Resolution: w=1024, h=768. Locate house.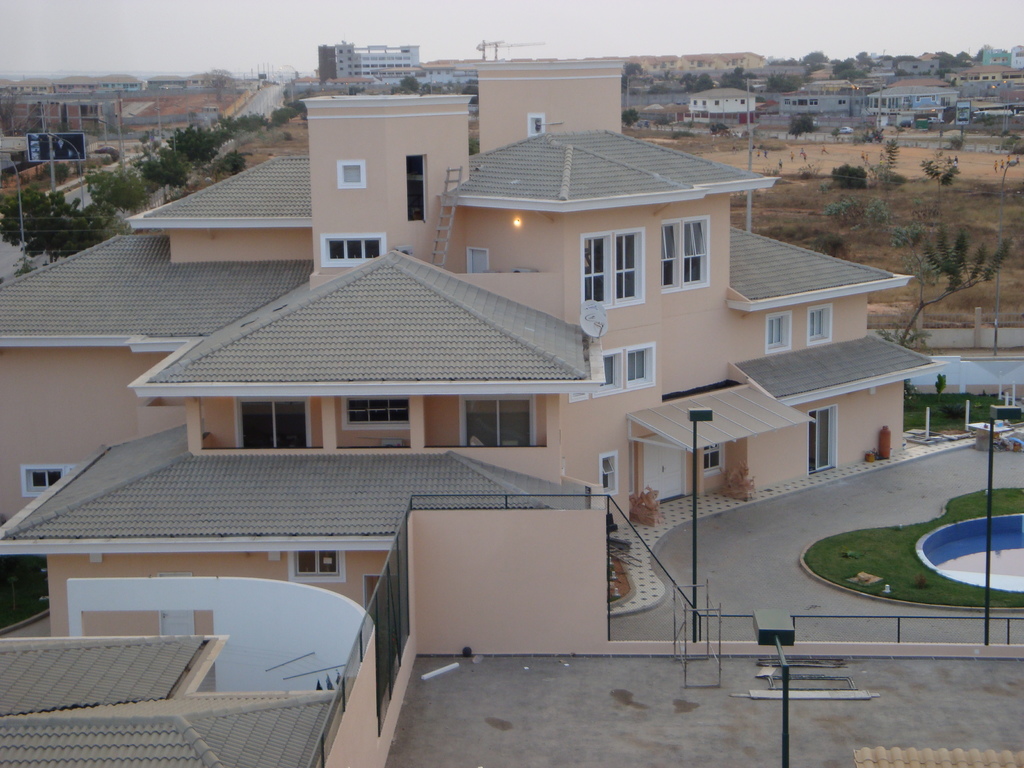
(774,86,873,120).
